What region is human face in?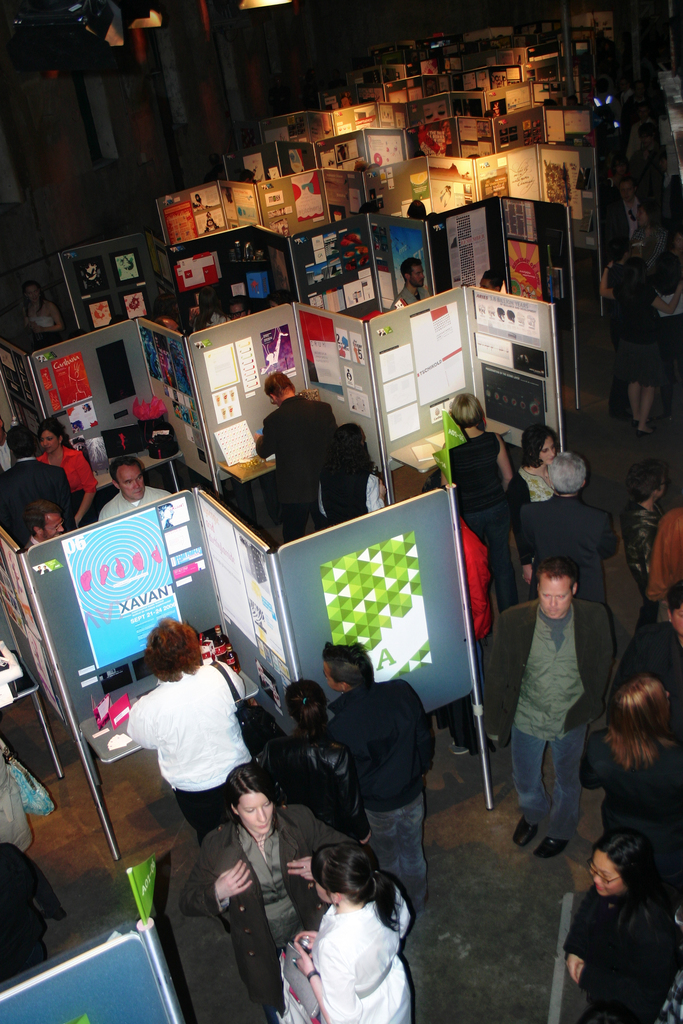
bbox=[27, 281, 45, 304].
